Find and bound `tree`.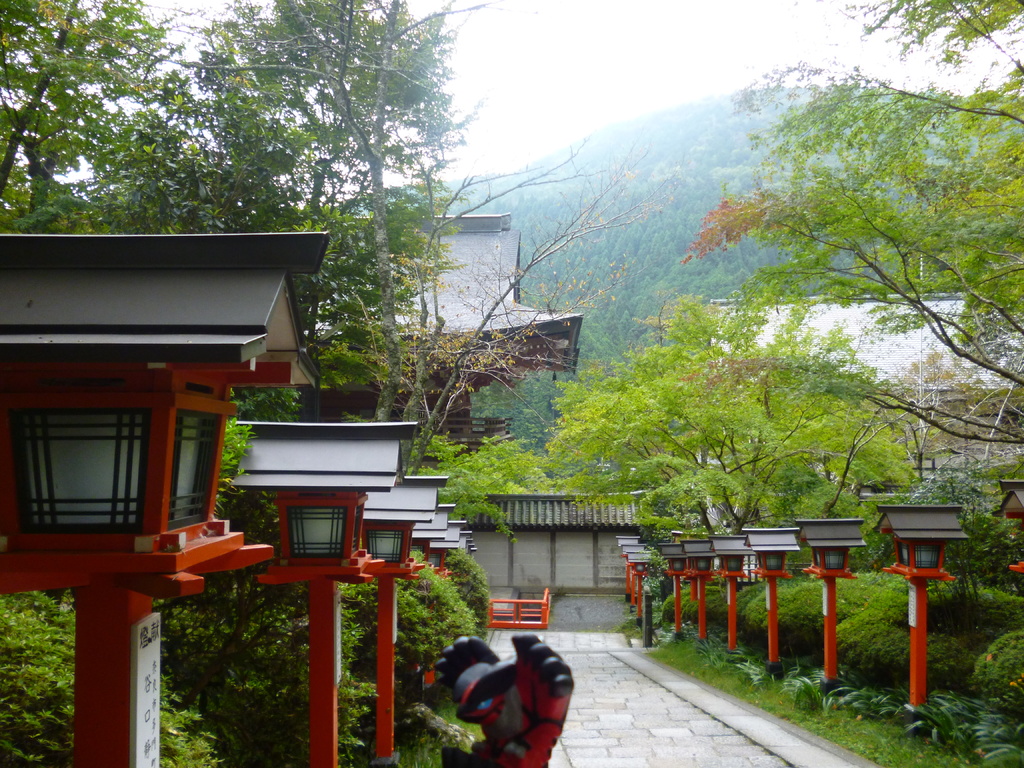
Bound: detection(300, 156, 592, 436).
